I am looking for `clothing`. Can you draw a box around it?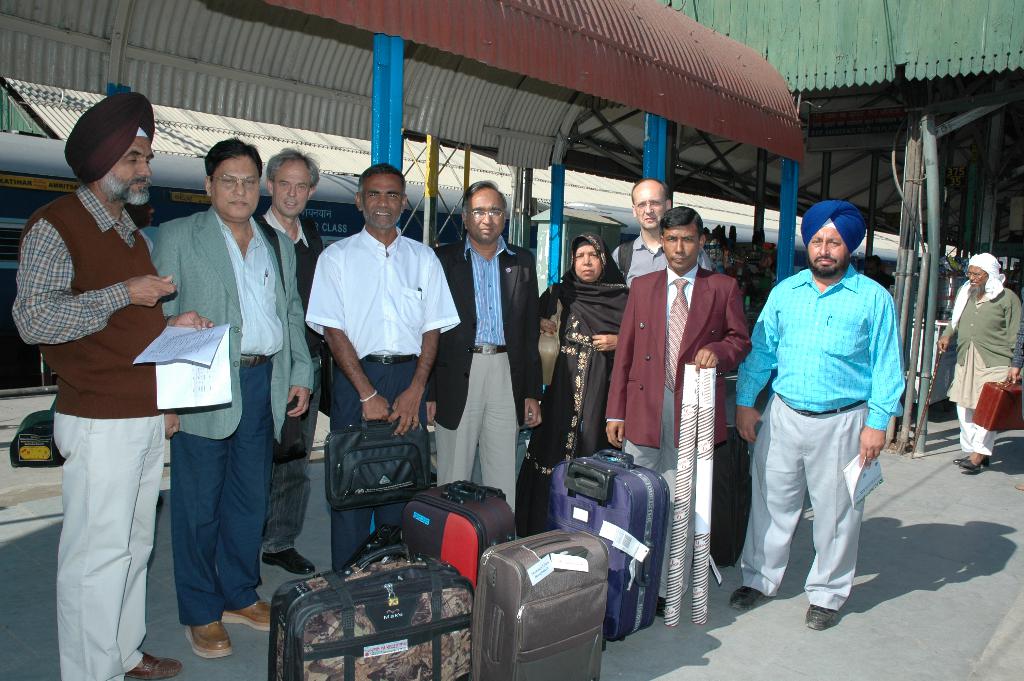
Sure, the bounding box is bbox(7, 195, 168, 672).
